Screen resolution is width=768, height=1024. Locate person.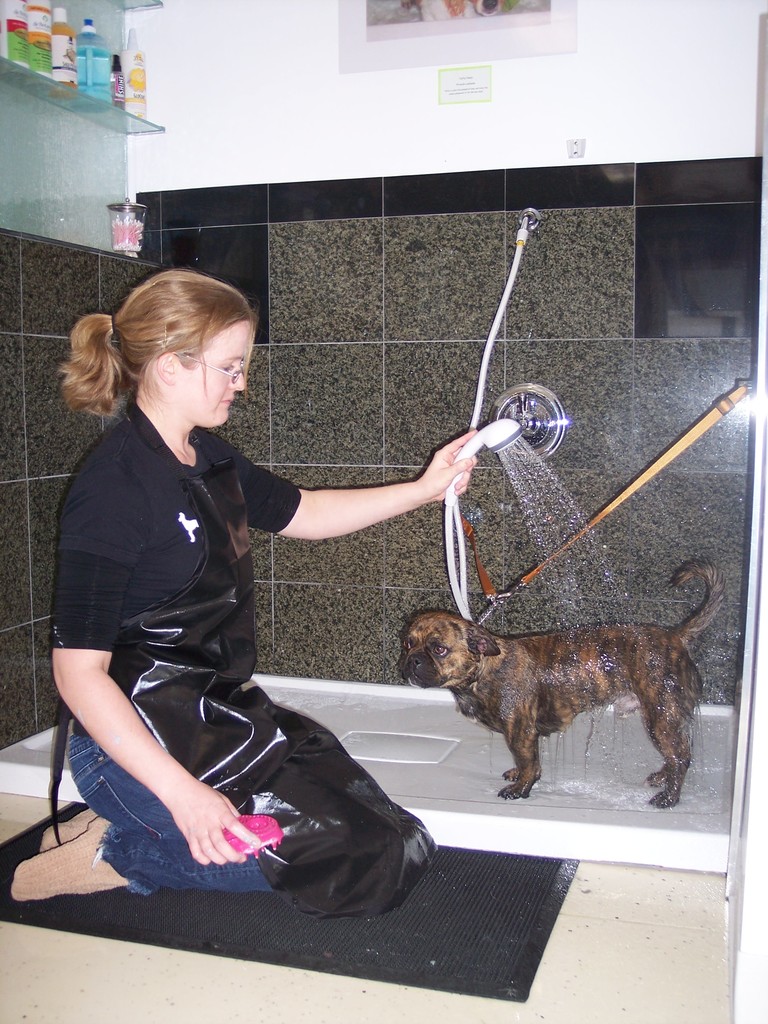
region(121, 239, 597, 933).
